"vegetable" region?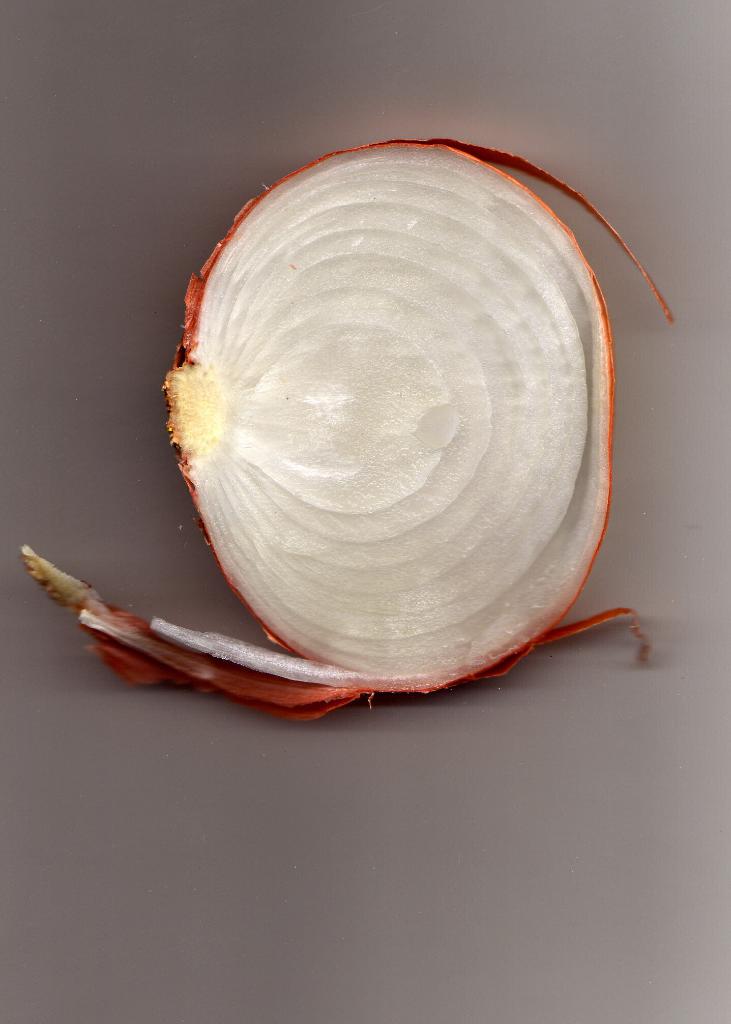
left=19, top=133, right=680, bottom=729
